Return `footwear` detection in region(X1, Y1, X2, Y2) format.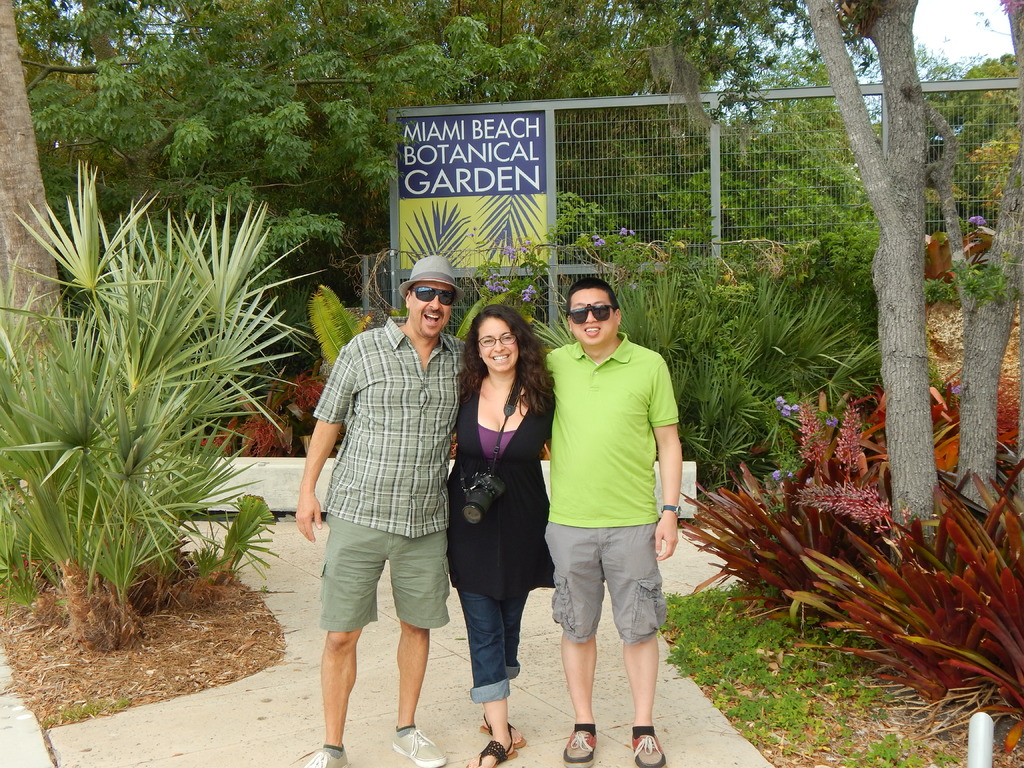
region(387, 724, 445, 767).
